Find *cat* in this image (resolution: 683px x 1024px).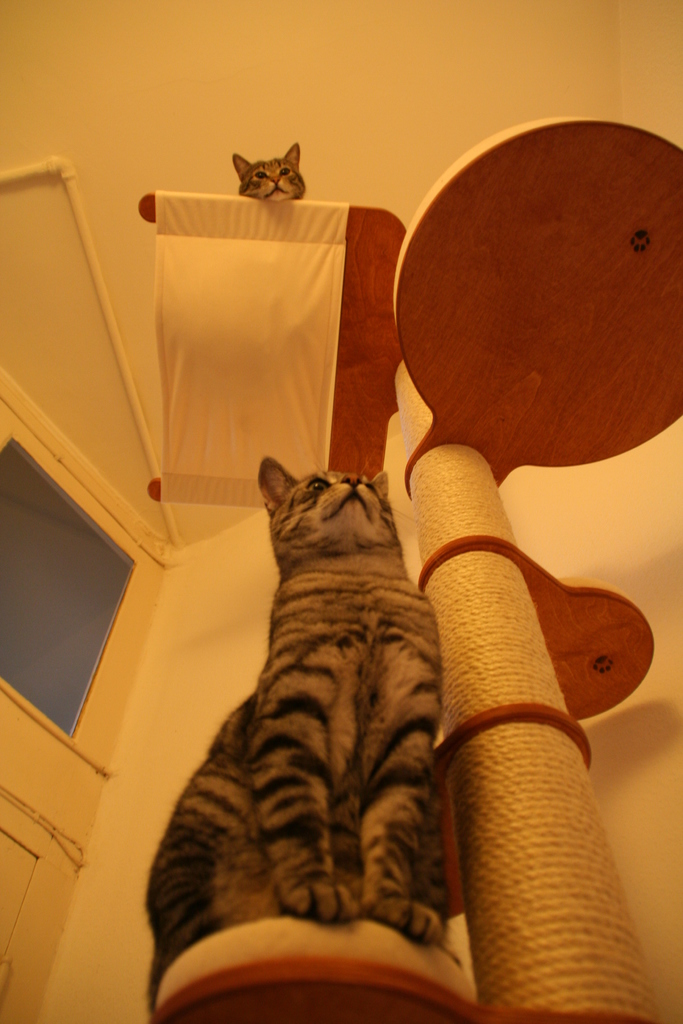
[136,452,456,1010].
